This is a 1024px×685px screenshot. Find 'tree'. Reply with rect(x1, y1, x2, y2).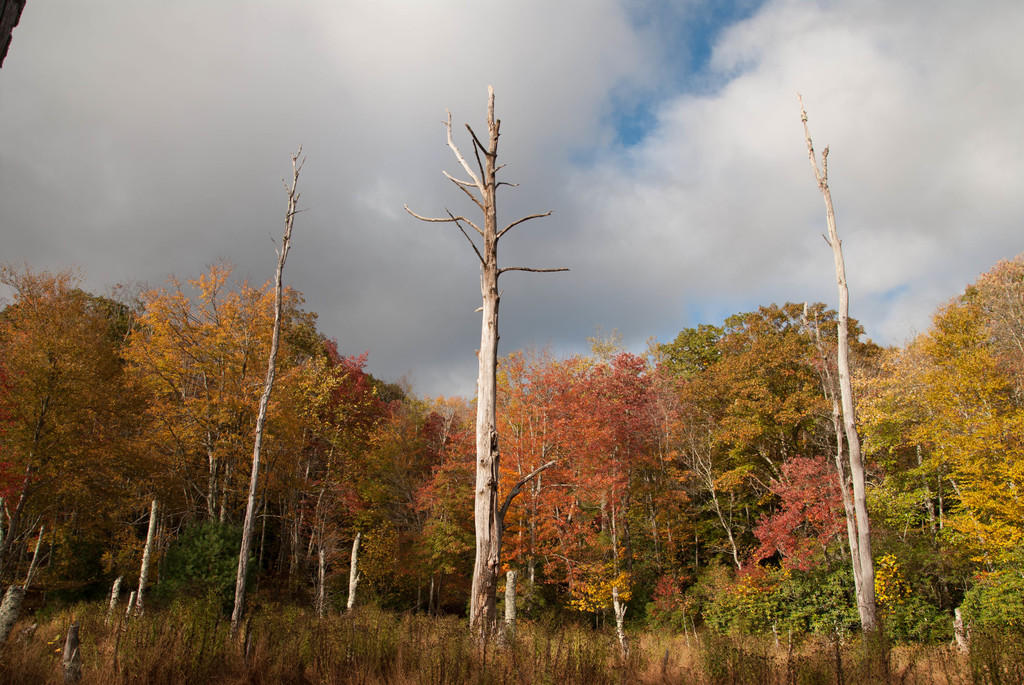
rect(395, 83, 582, 622).
